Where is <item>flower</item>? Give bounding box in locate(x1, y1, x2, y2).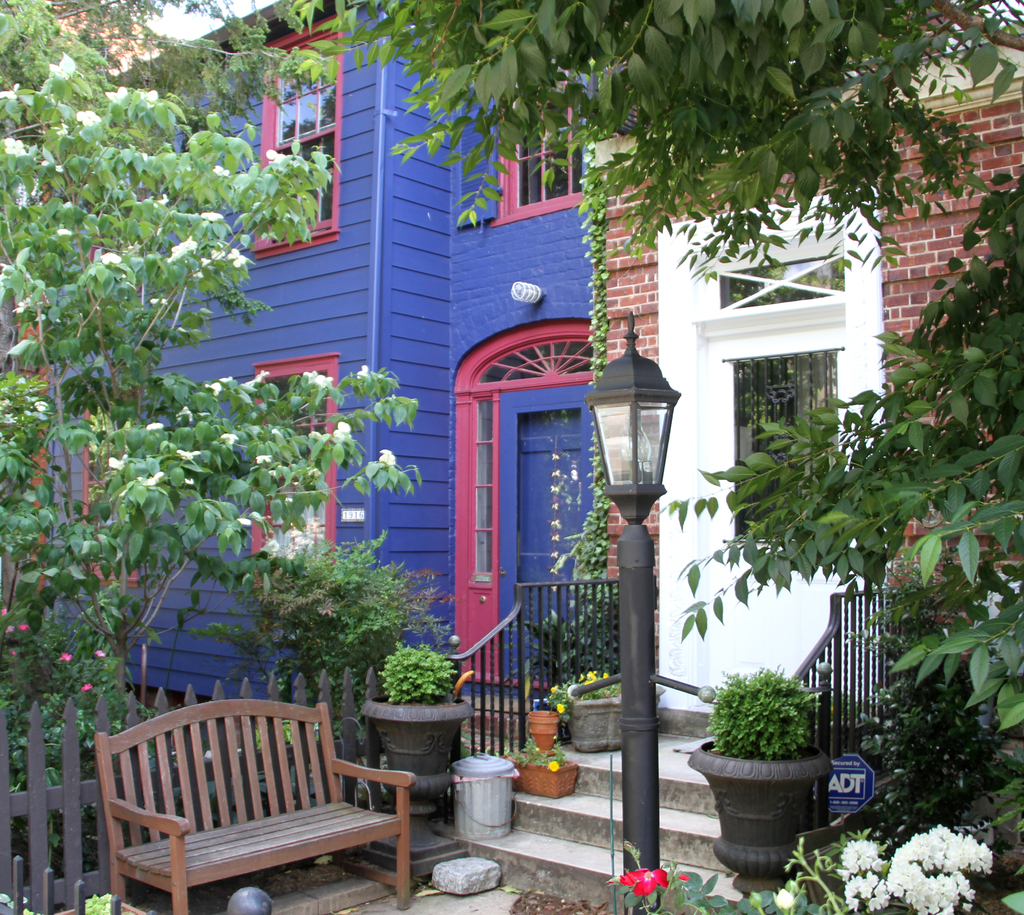
locate(209, 247, 226, 256).
